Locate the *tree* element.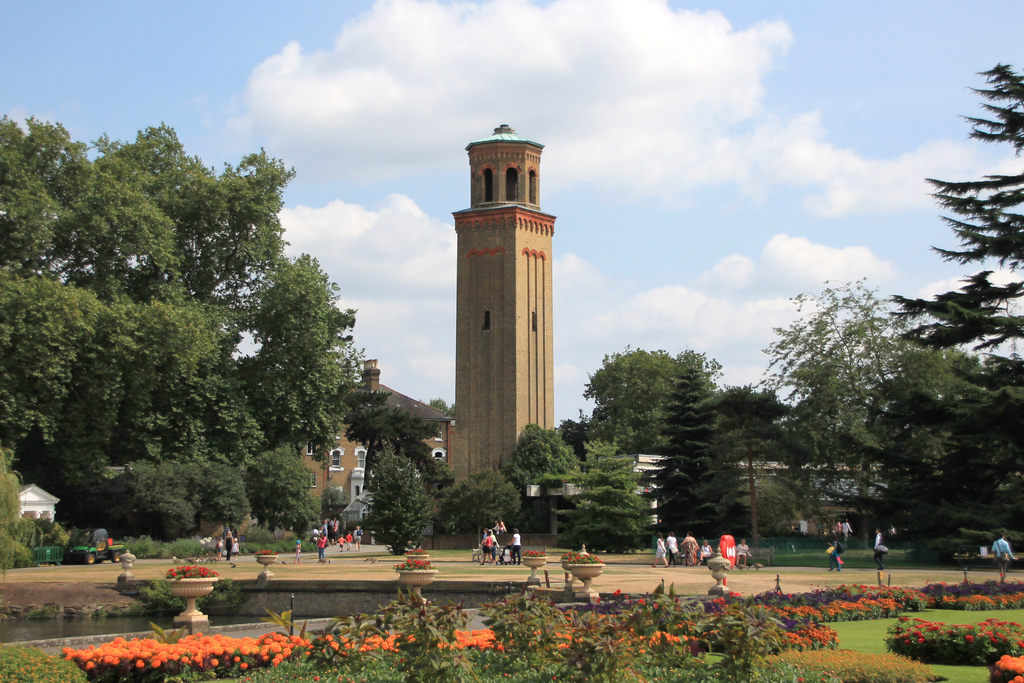
Element bbox: <box>238,447,314,538</box>.
